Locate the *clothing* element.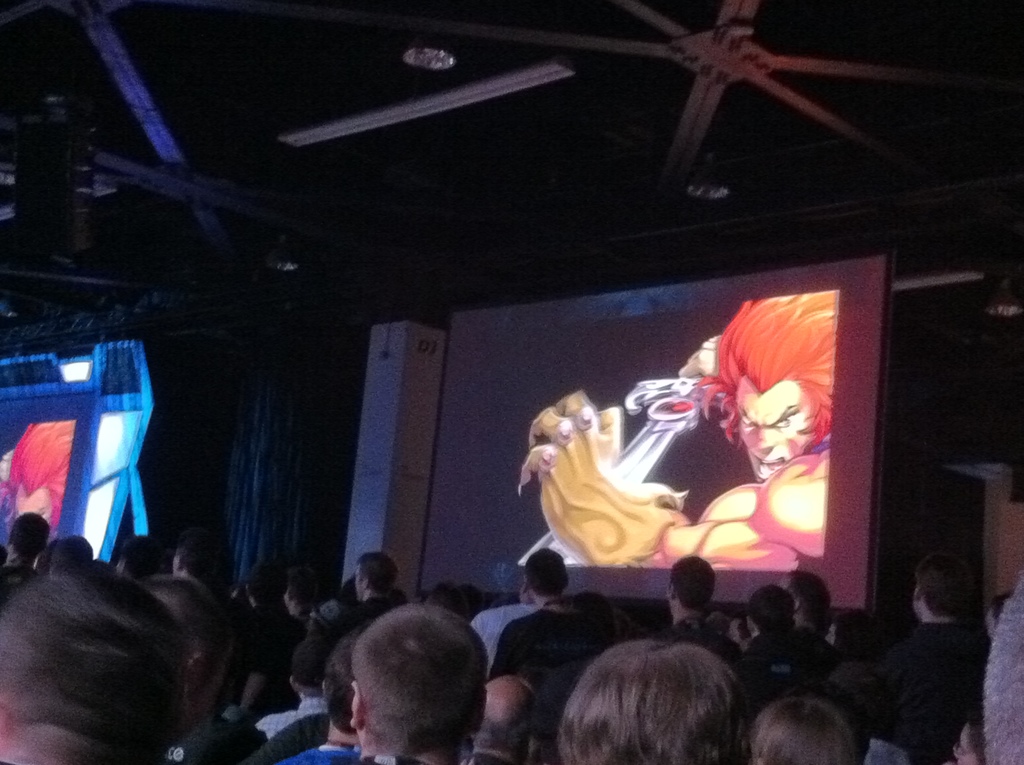
Element bbox: box=[859, 620, 990, 763].
